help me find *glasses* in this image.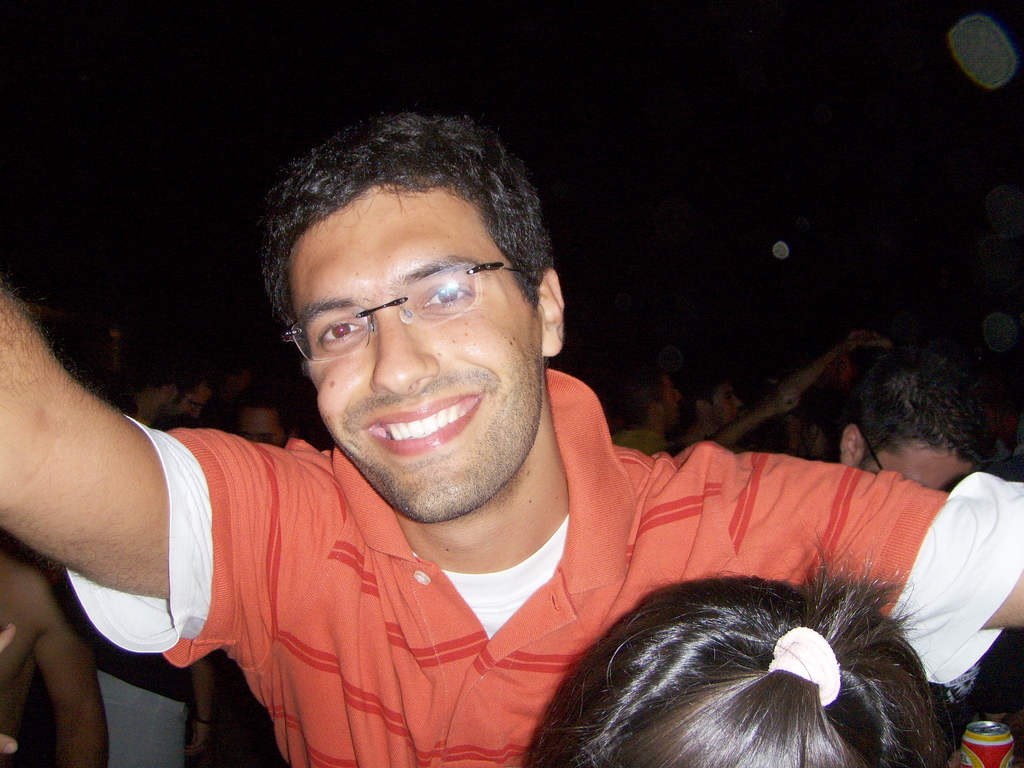
Found it: l=284, t=254, r=534, b=360.
